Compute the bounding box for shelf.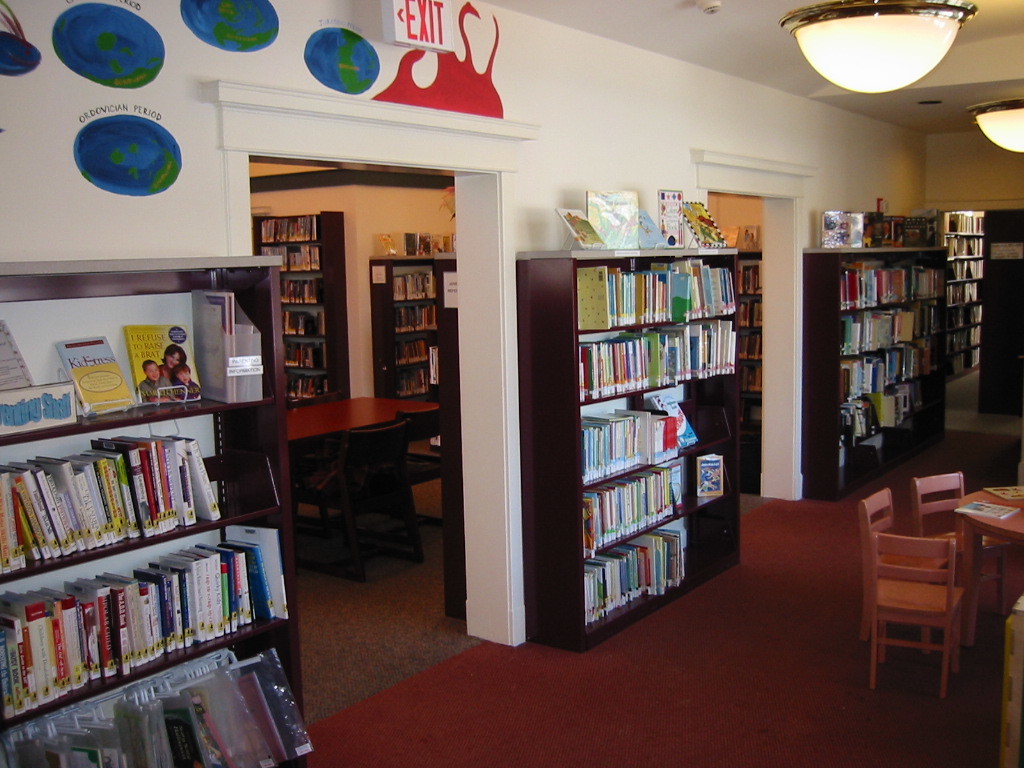
bbox=(389, 268, 444, 400).
